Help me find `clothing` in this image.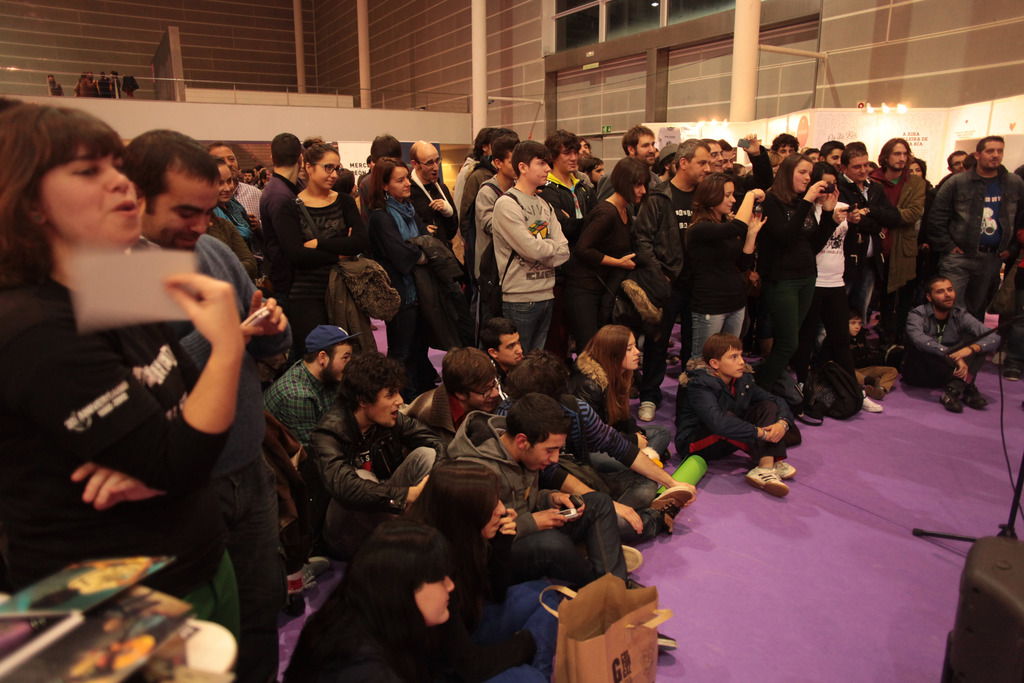
Found it: select_region(0, 272, 238, 682).
